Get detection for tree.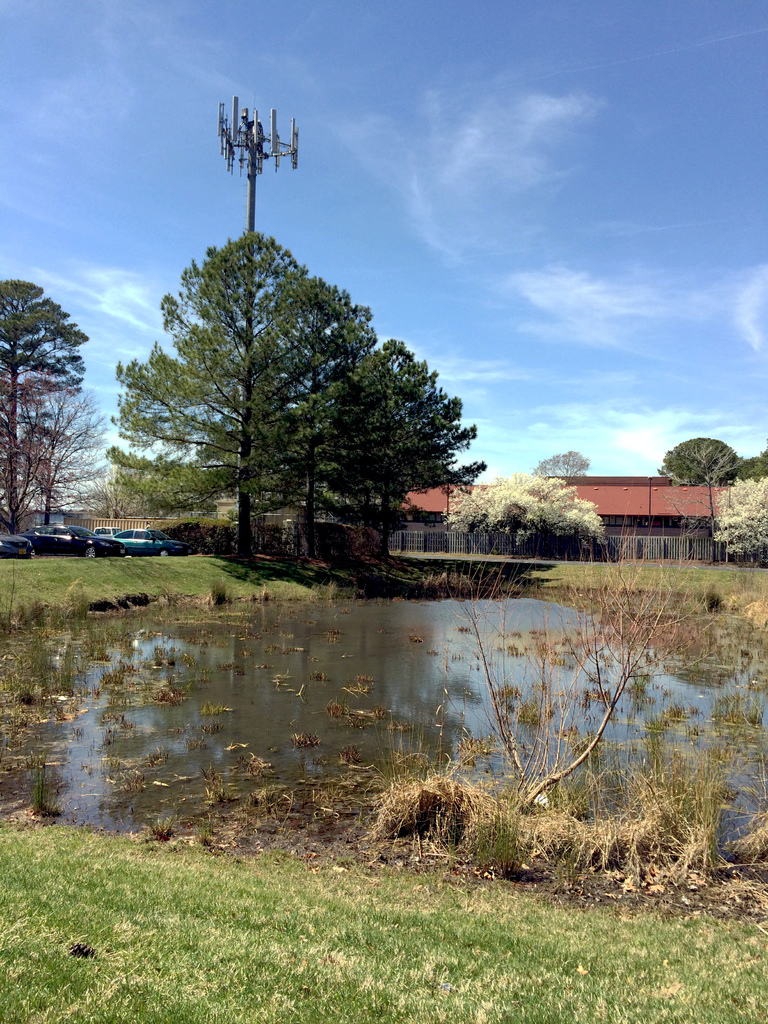
Detection: [x1=442, y1=470, x2=612, y2=549].
